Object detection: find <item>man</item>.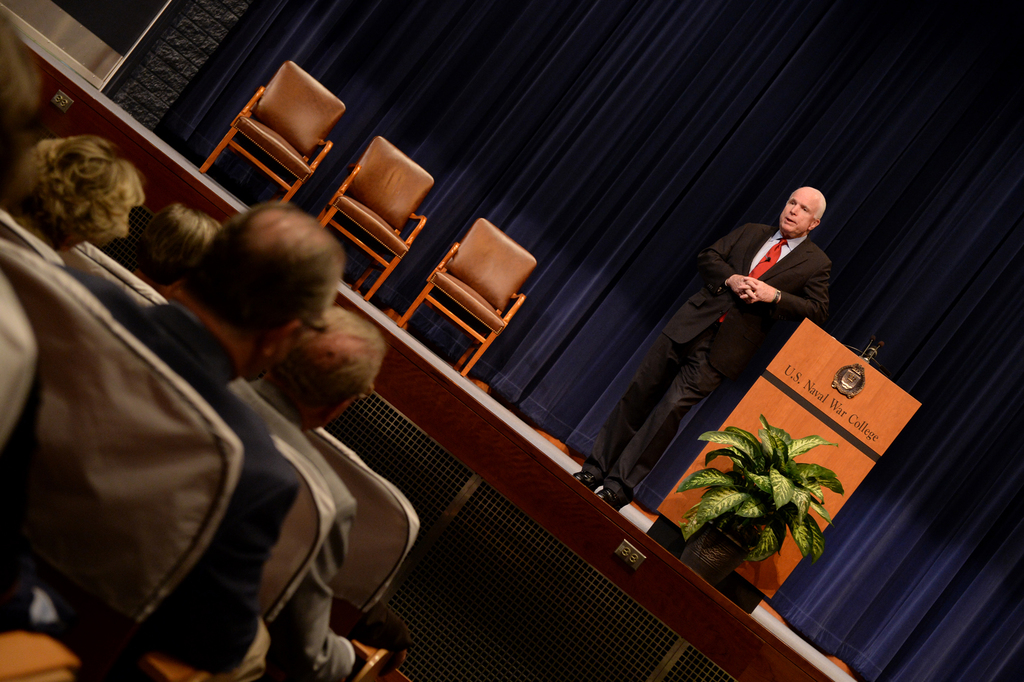
crop(230, 308, 374, 681).
